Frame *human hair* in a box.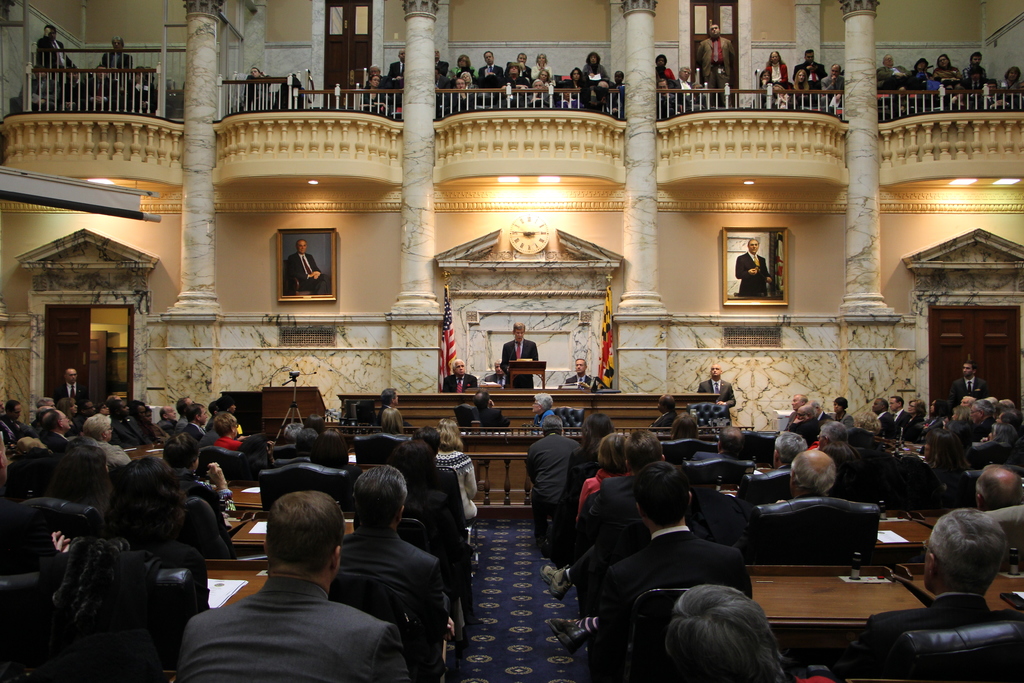
bbox=[159, 431, 204, 472].
